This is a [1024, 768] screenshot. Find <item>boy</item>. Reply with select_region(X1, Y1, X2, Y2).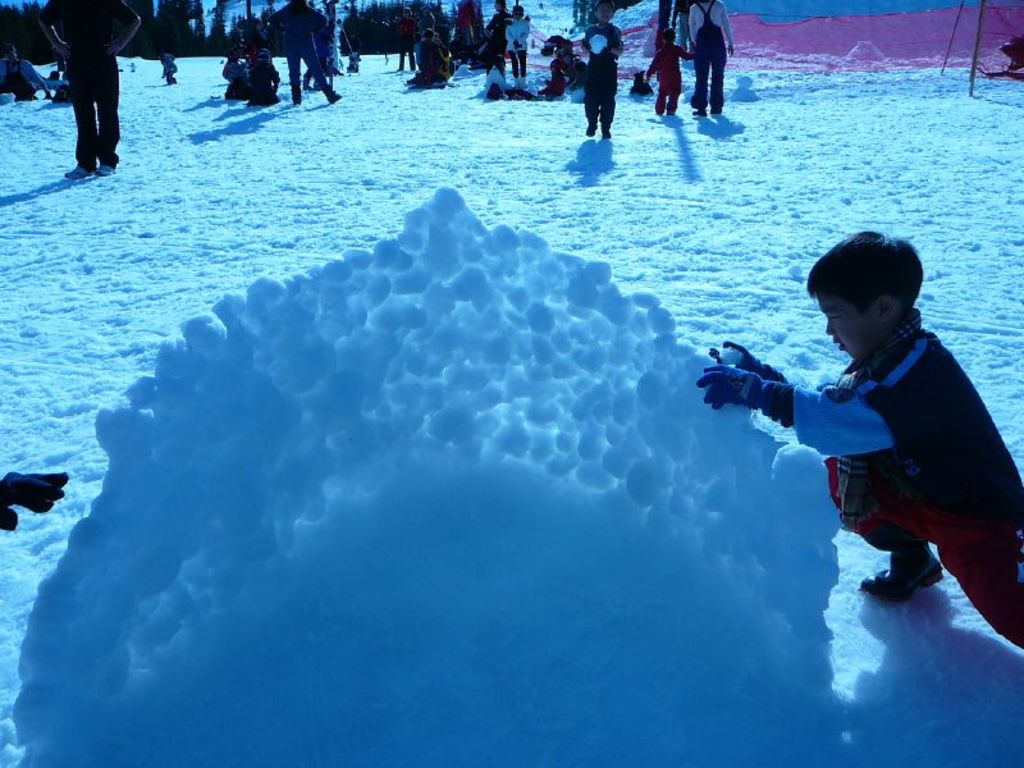
select_region(640, 29, 689, 119).
